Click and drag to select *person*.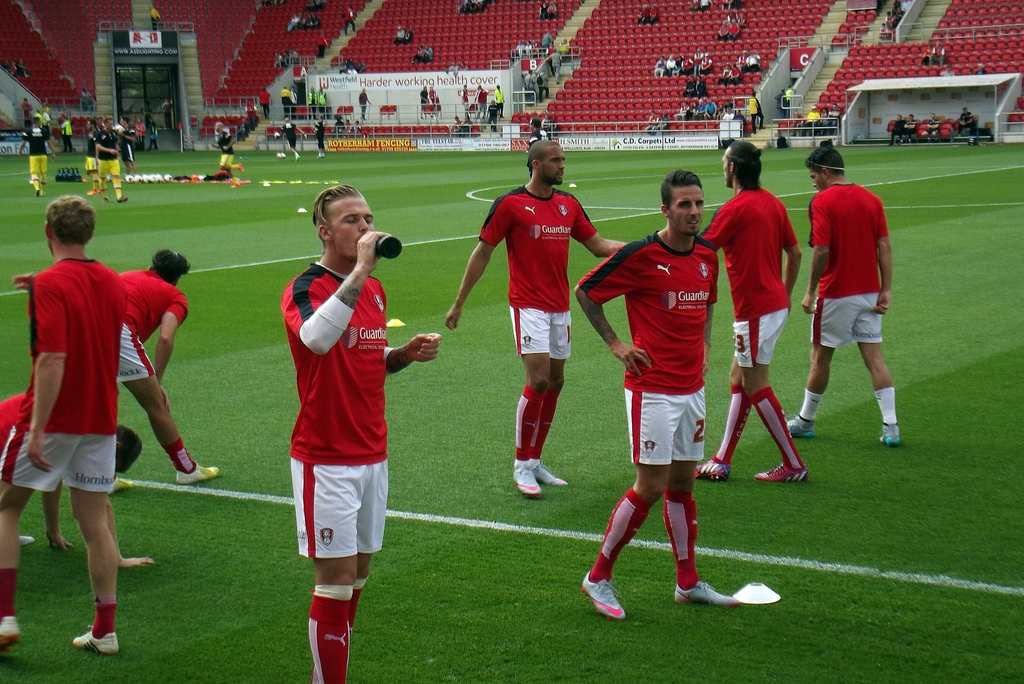
Selection: x1=157, y1=95, x2=175, y2=131.
